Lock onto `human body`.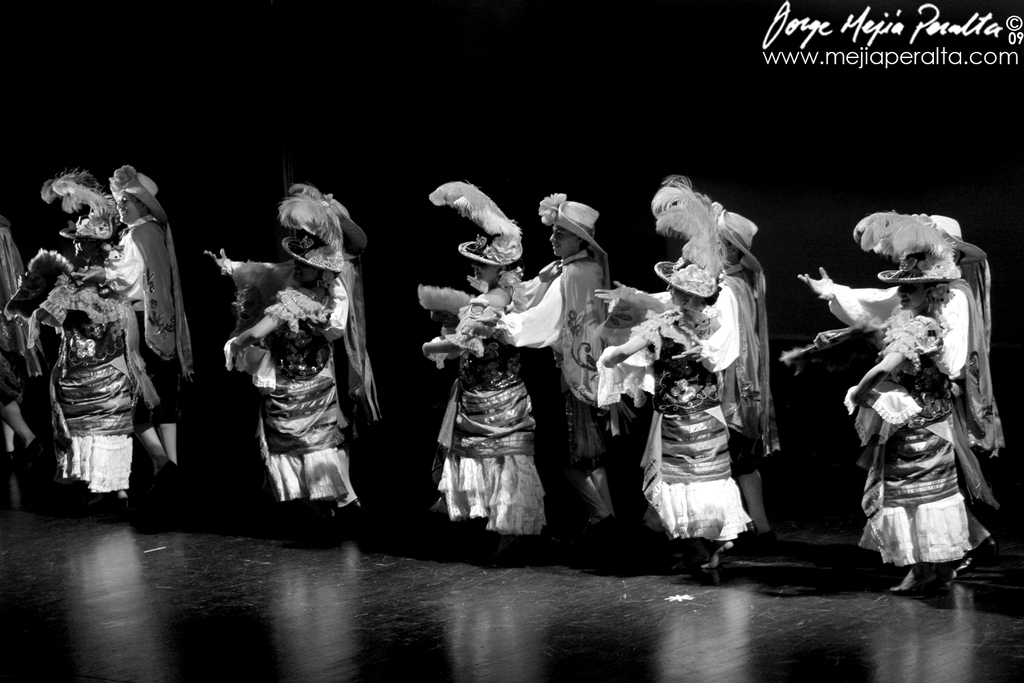
Locked: box=[208, 181, 390, 533].
